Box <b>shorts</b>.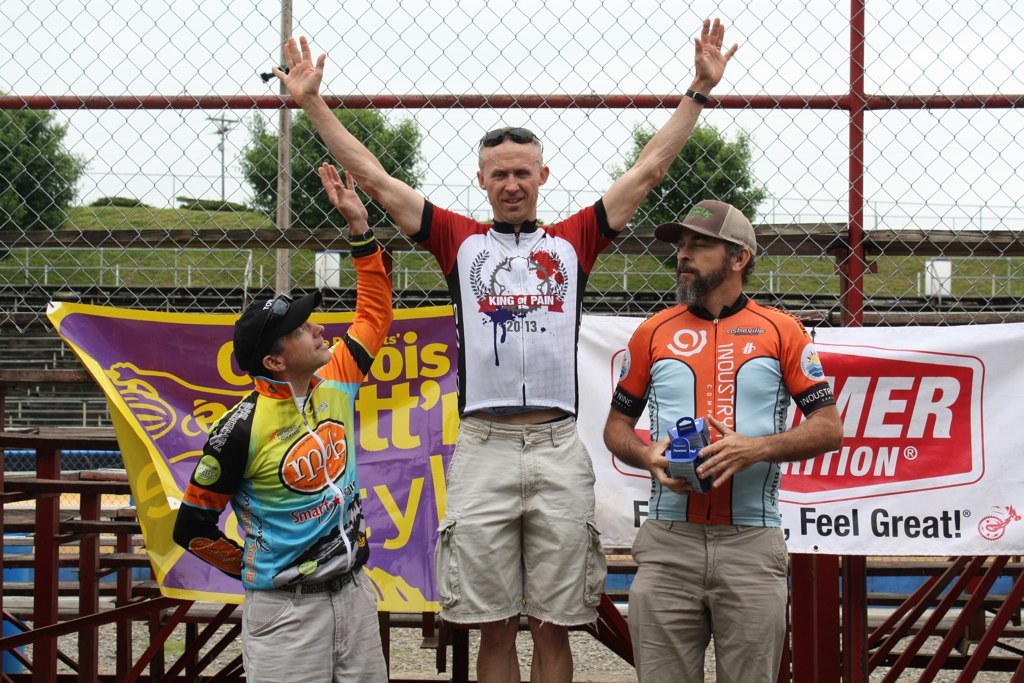
bbox=(243, 562, 388, 682).
